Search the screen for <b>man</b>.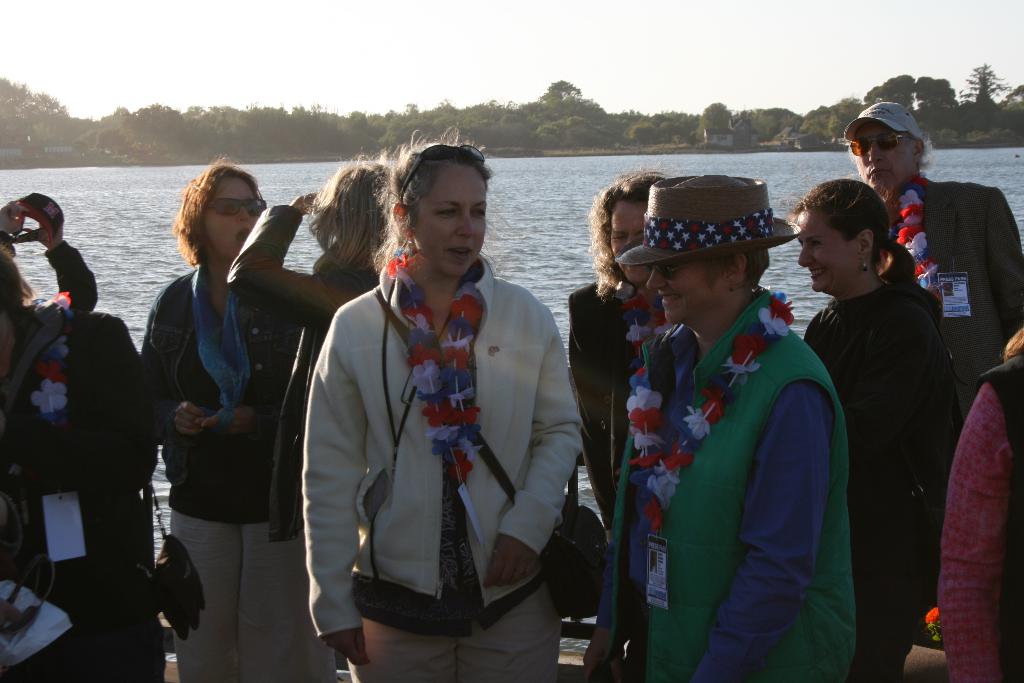
Found at box(845, 86, 1023, 415).
